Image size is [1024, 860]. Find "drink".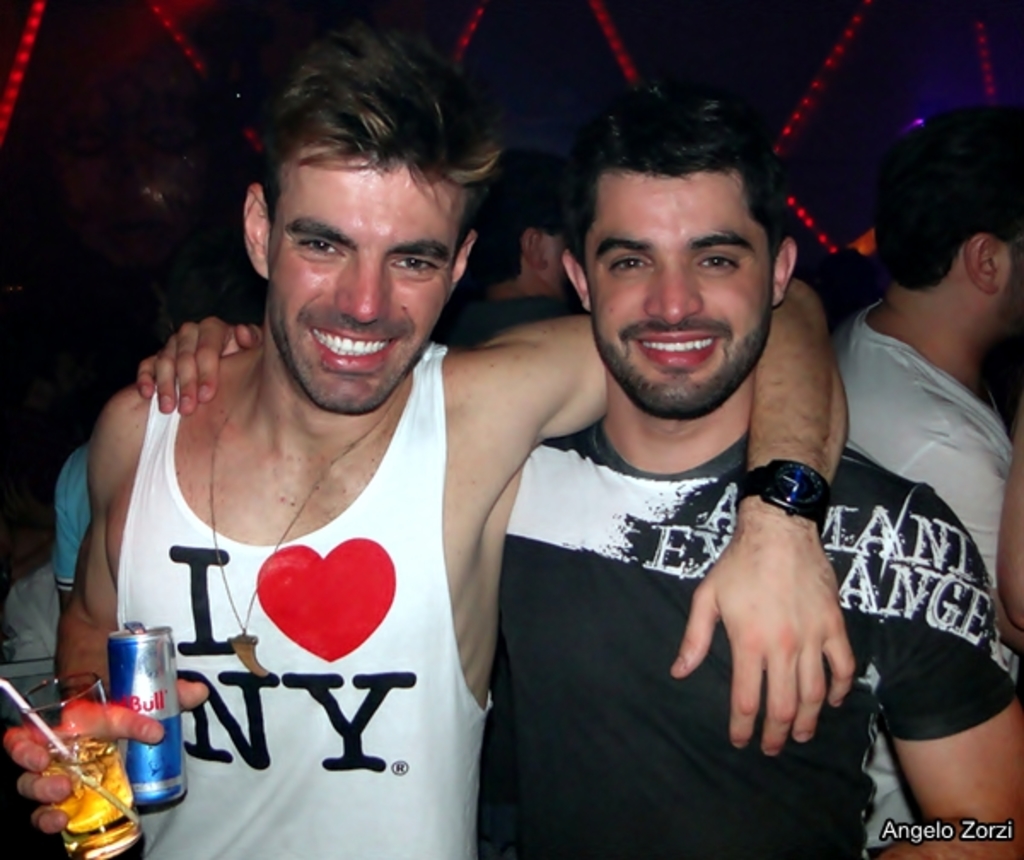
{"x1": 79, "y1": 619, "x2": 186, "y2": 816}.
